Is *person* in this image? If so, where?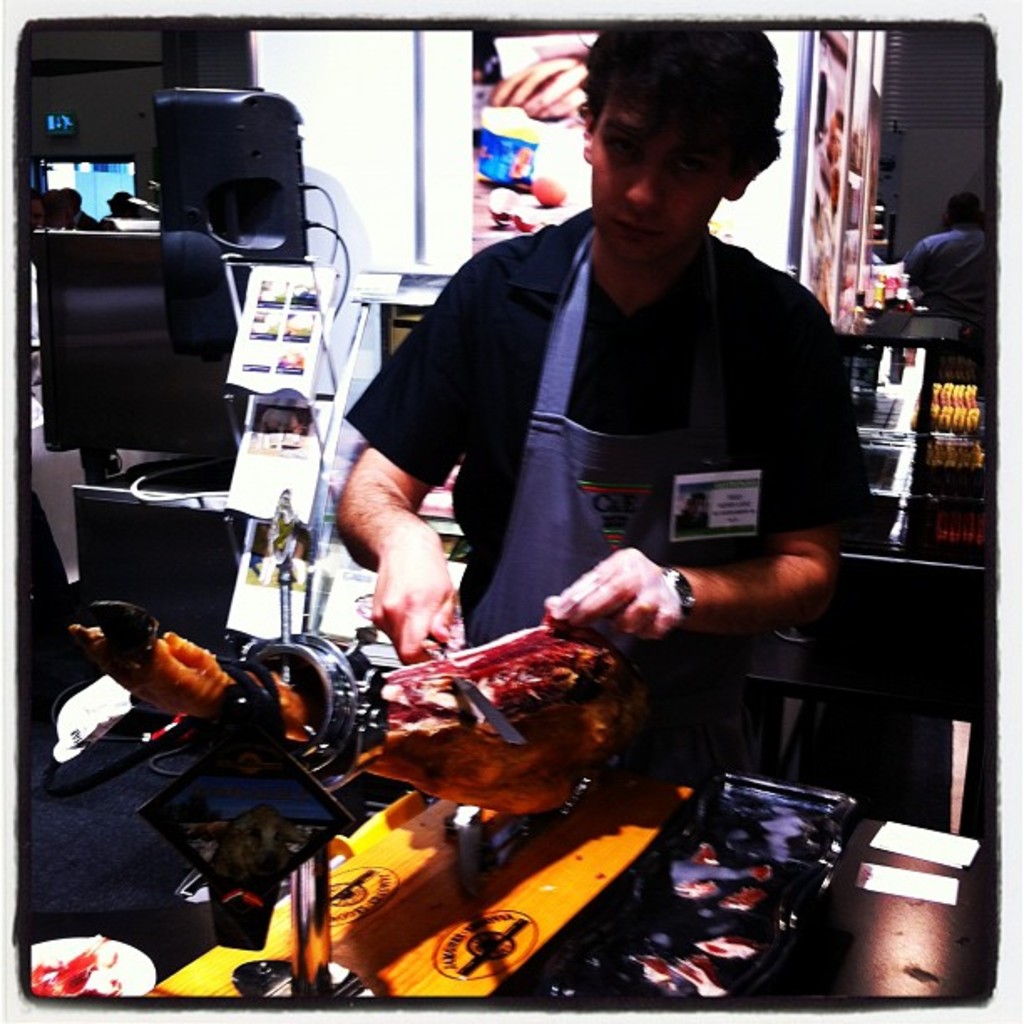
Yes, at crop(905, 191, 987, 315).
